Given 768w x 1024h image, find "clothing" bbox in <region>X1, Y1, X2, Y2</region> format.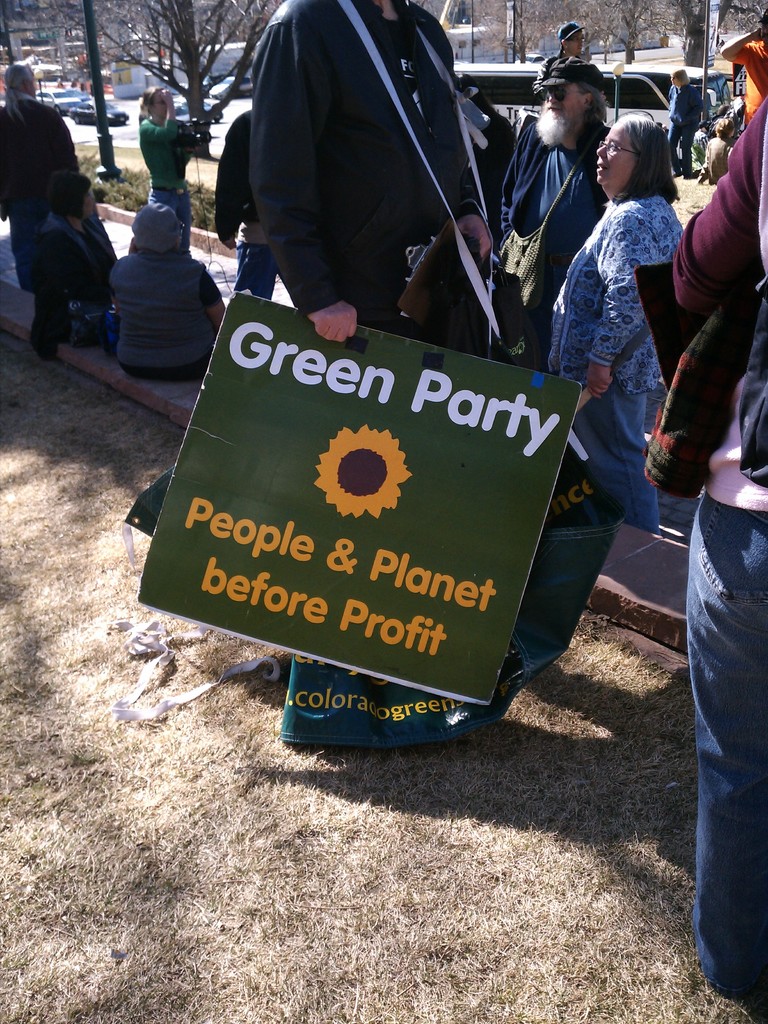
<region>109, 253, 227, 378</region>.
